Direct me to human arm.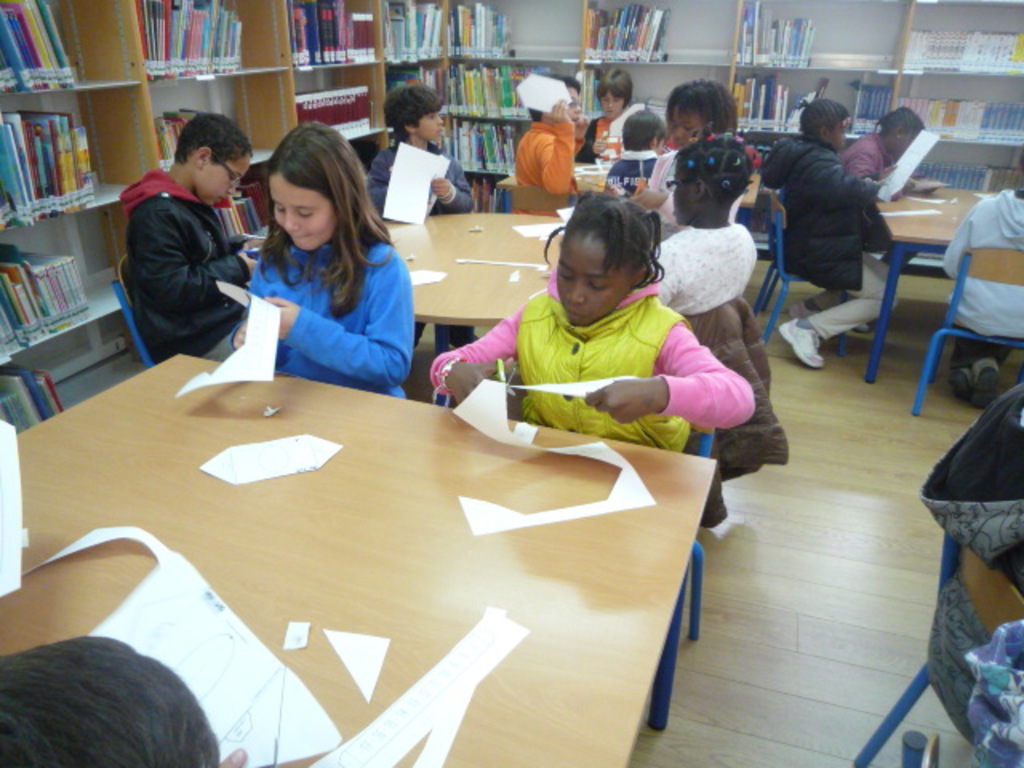
Direction: <box>232,267,278,373</box>.
